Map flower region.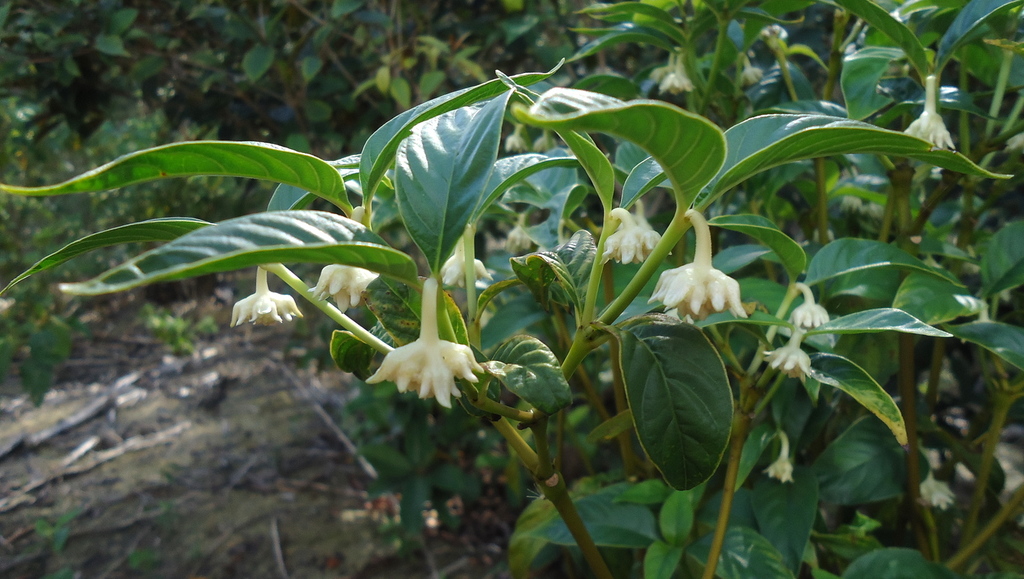
Mapped to (x1=648, y1=259, x2=753, y2=322).
